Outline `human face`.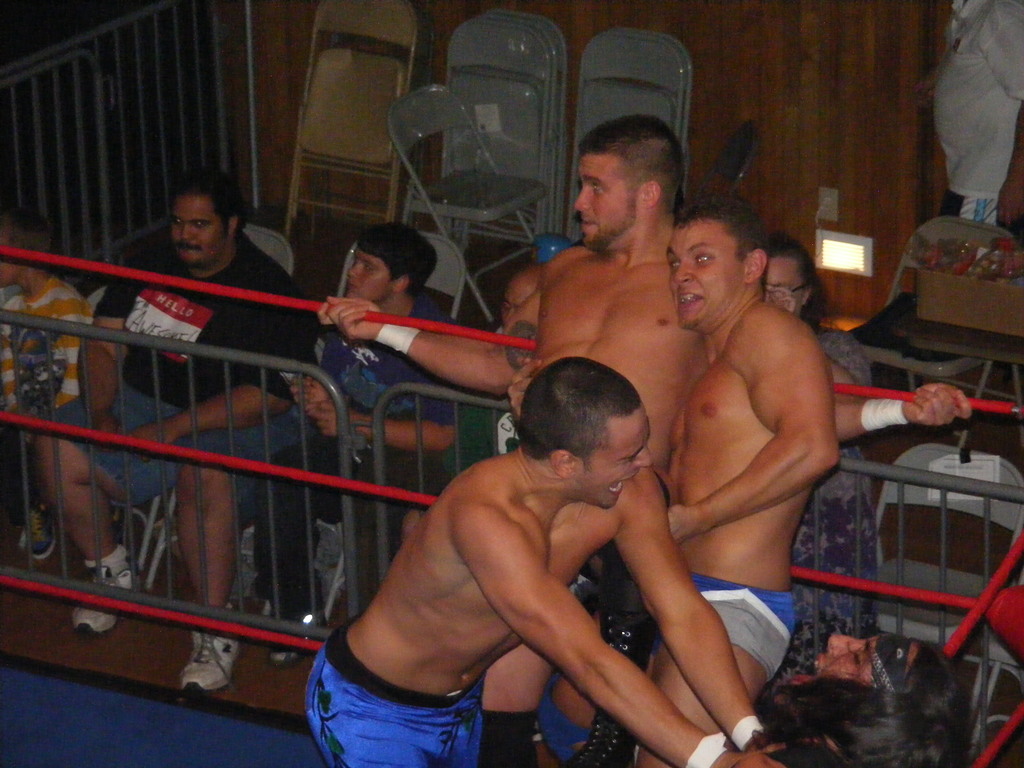
Outline: box=[170, 195, 216, 263].
